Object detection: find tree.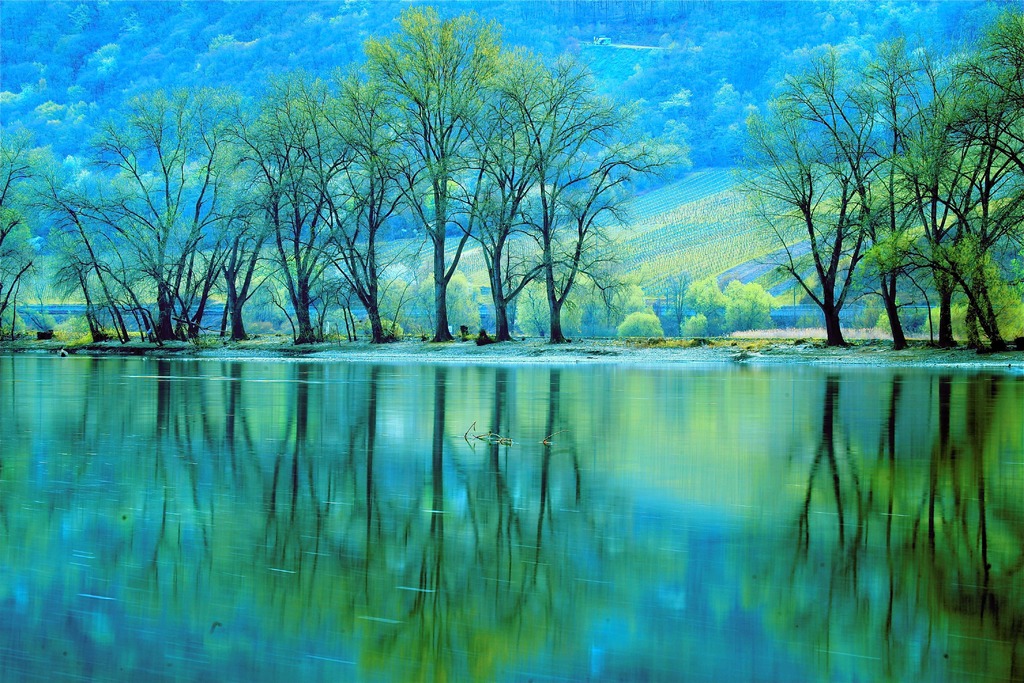
bbox=(0, 132, 52, 342).
